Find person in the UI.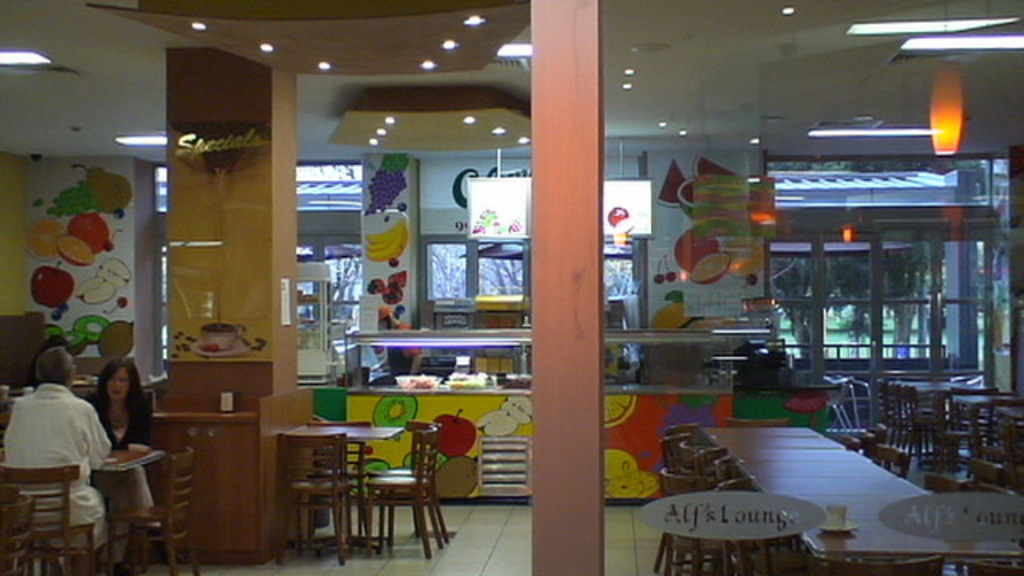
UI element at bbox=(2, 368, 104, 515).
